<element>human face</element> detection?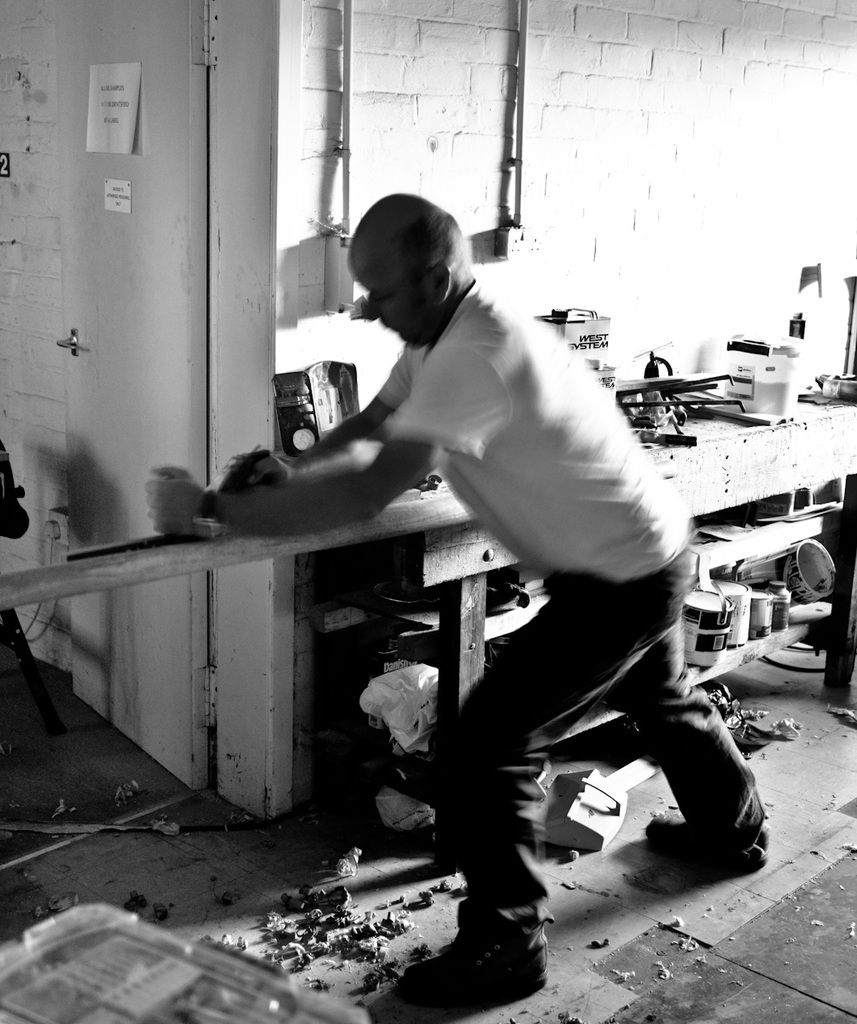
<box>350,267,434,346</box>
